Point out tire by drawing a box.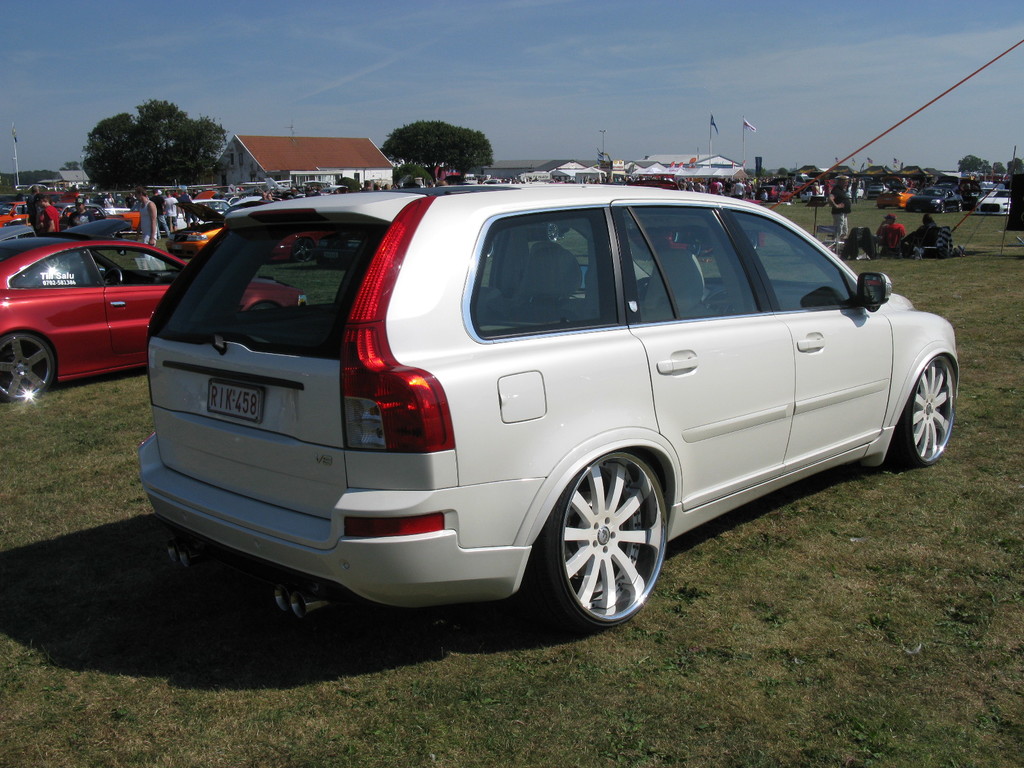
(x1=939, y1=201, x2=946, y2=213).
